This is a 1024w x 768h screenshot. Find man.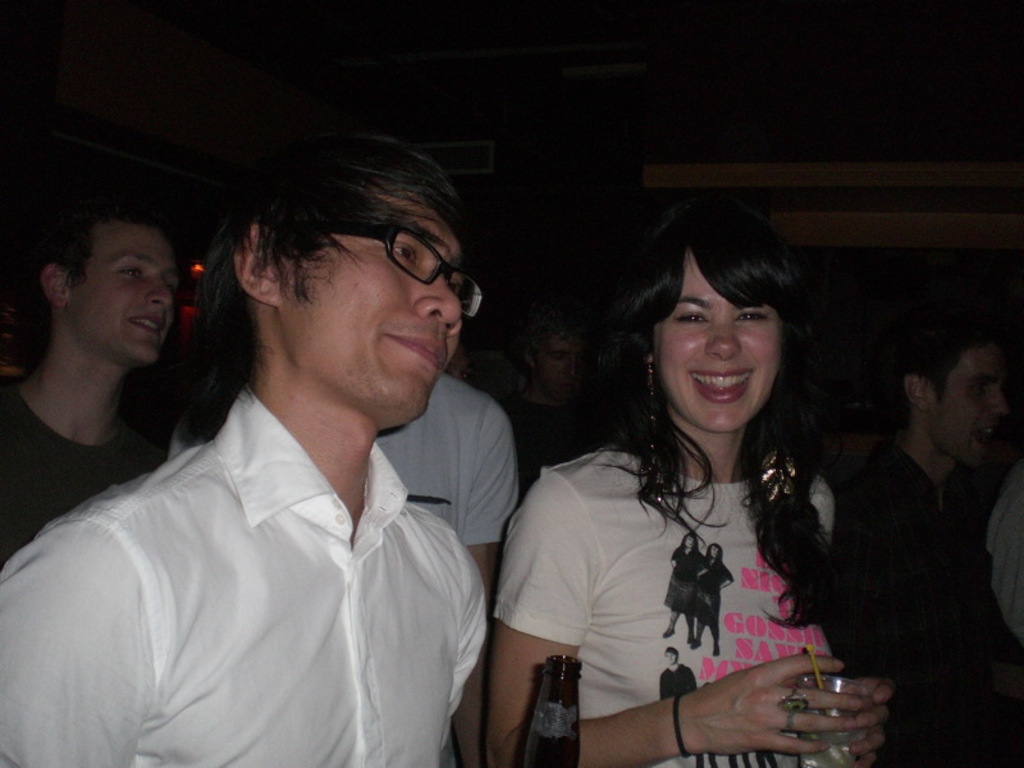
Bounding box: bbox=[0, 204, 175, 598].
